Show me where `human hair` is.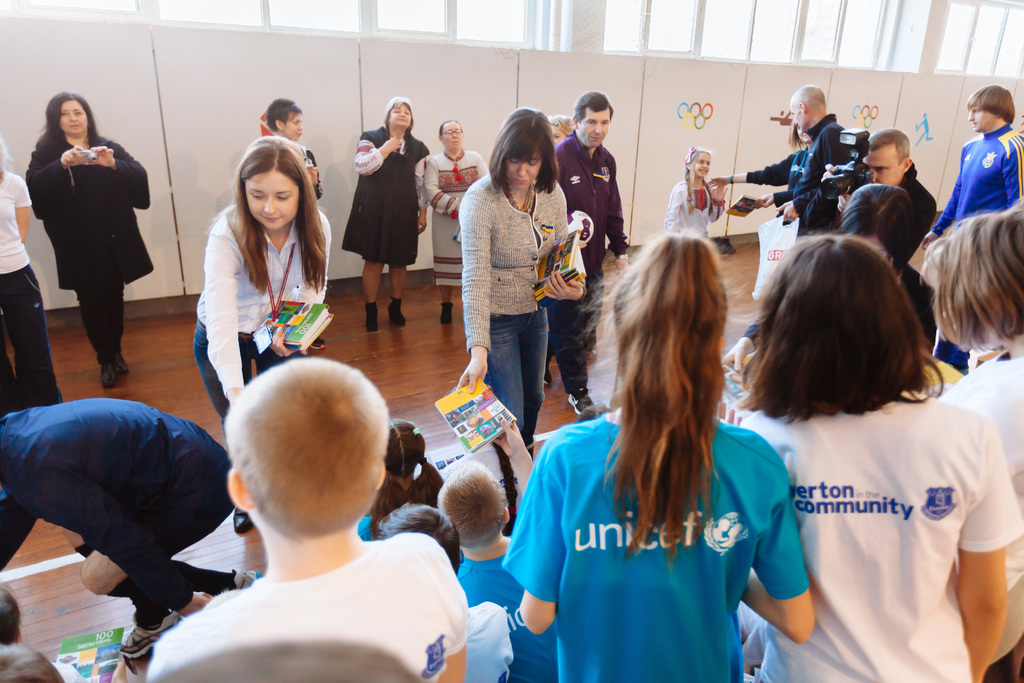
`human hair` is at (791,85,828,111).
